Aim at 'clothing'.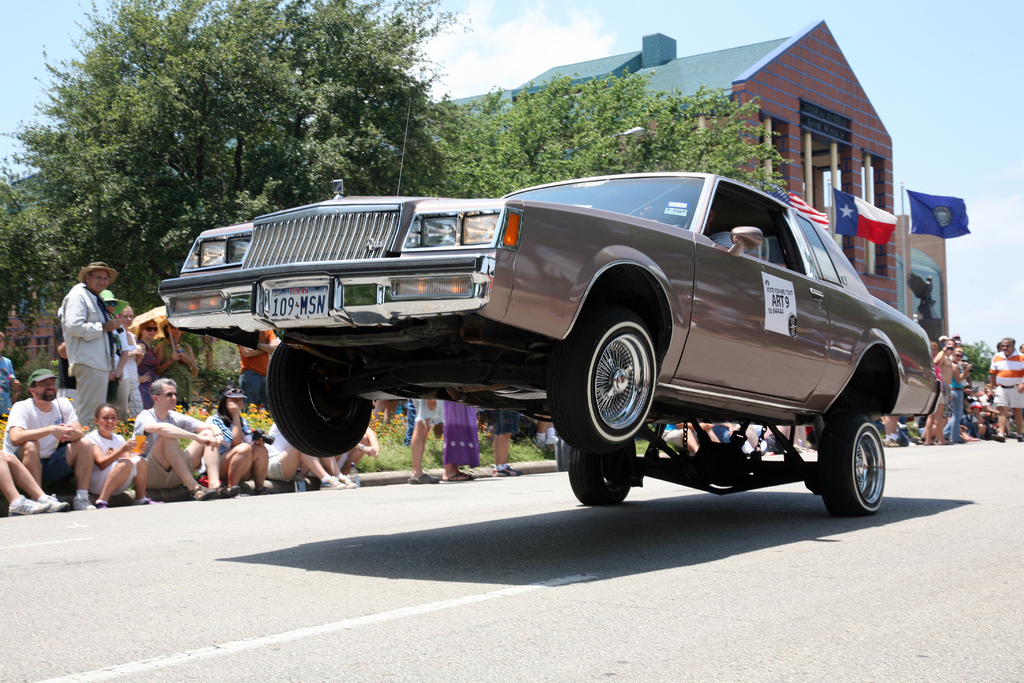
Aimed at detection(986, 347, 1023, 390).
